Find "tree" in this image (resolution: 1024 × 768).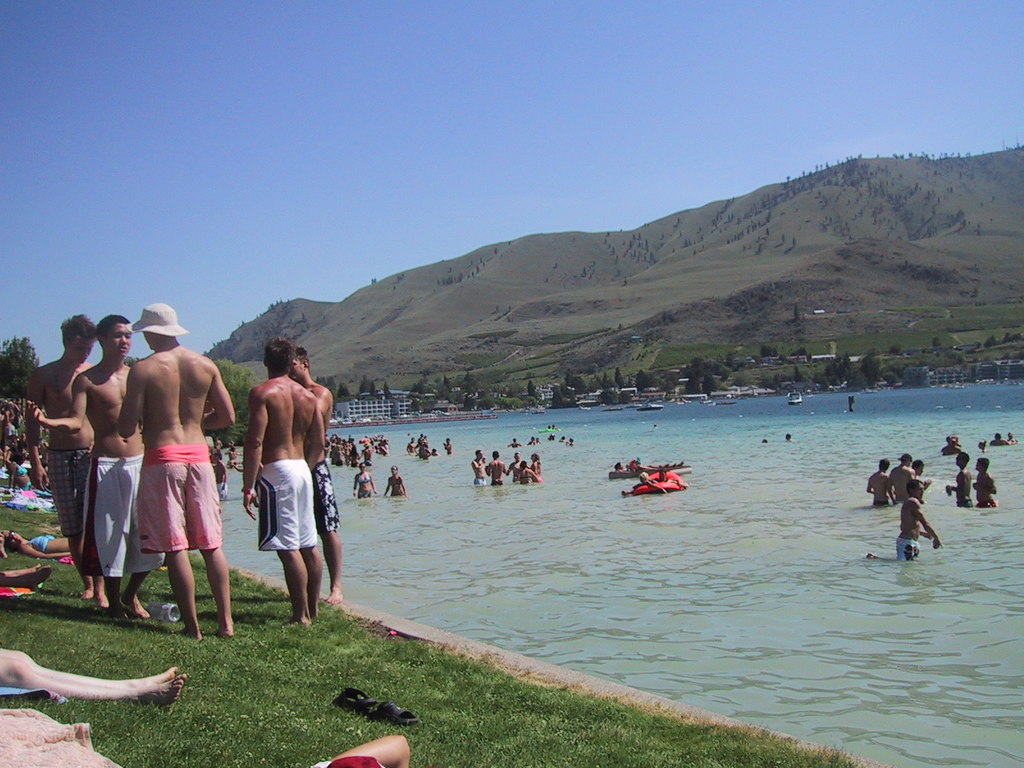
(x1=932, y1=335, x2=940, y2=349).
